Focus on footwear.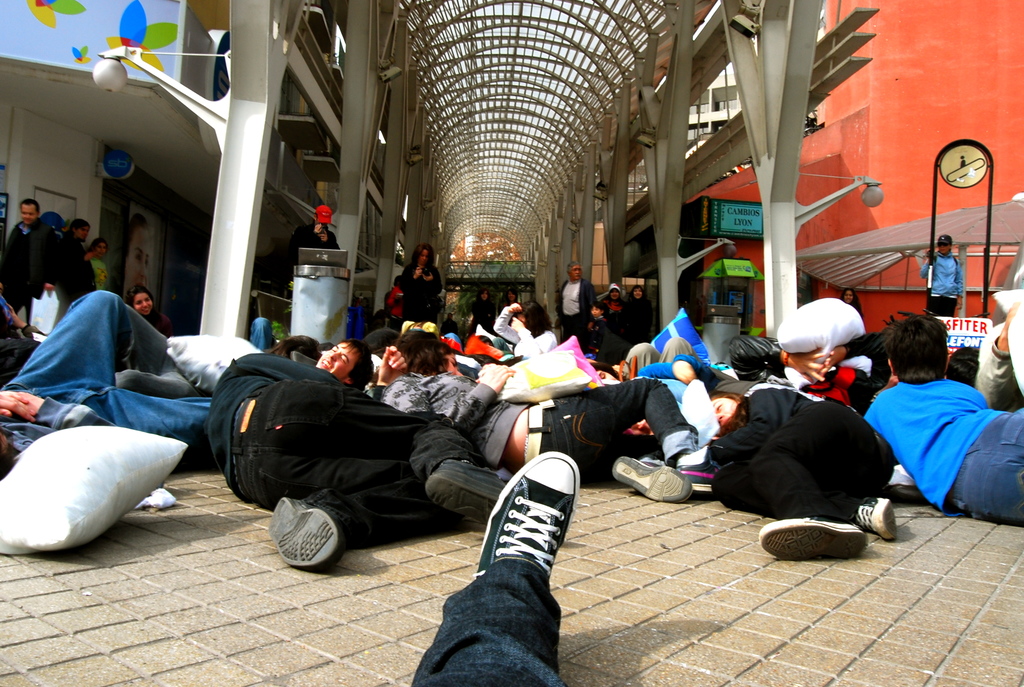
Focused at (850, 490, 899, 542).
